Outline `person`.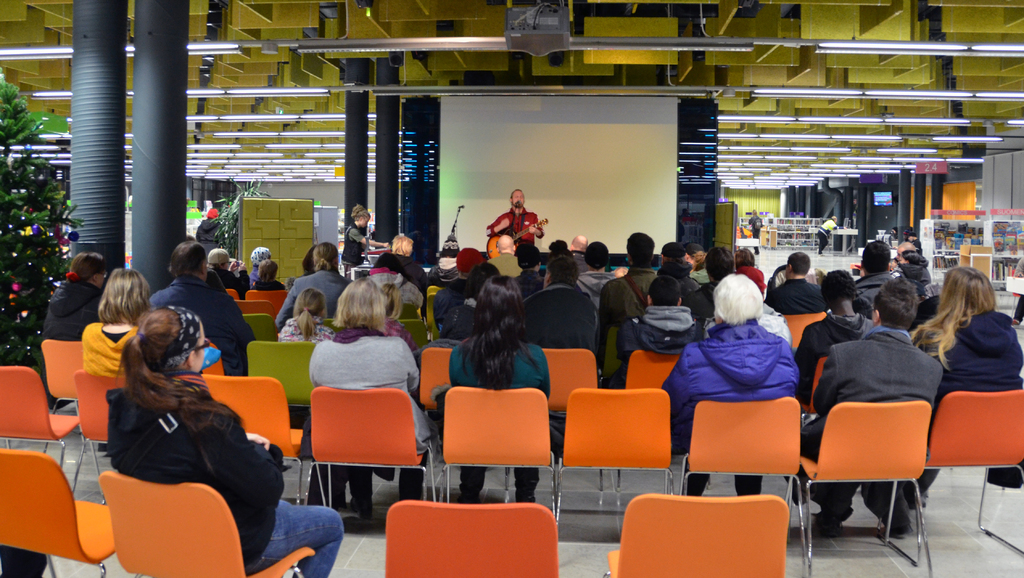
Outline: [35,251,102,338].
